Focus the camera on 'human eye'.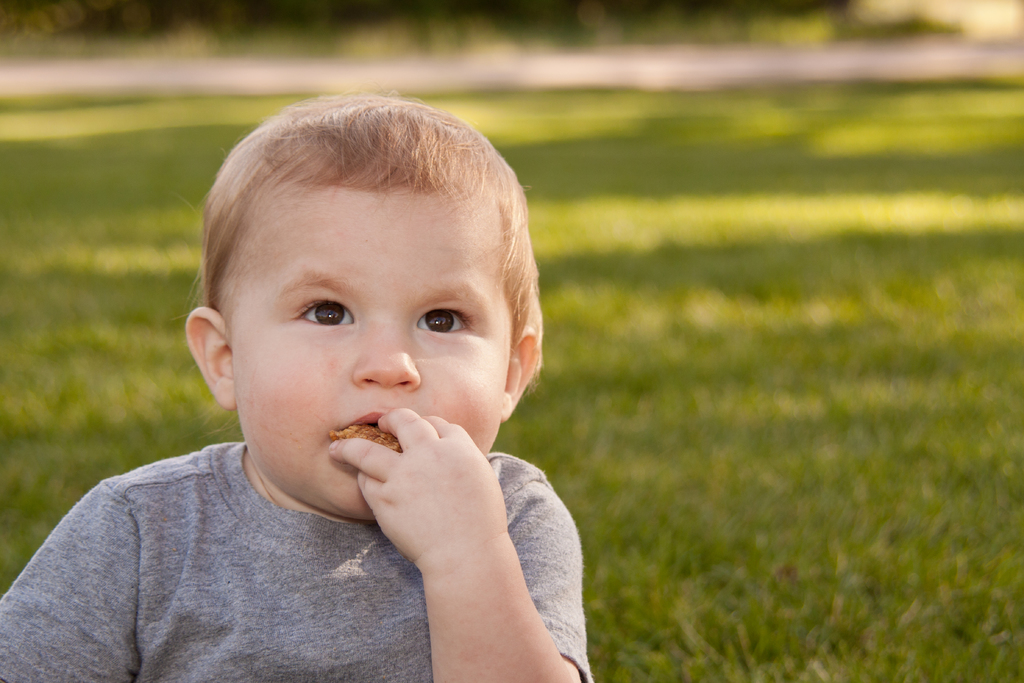
Focus region: box(286, 296, 356, 334).
